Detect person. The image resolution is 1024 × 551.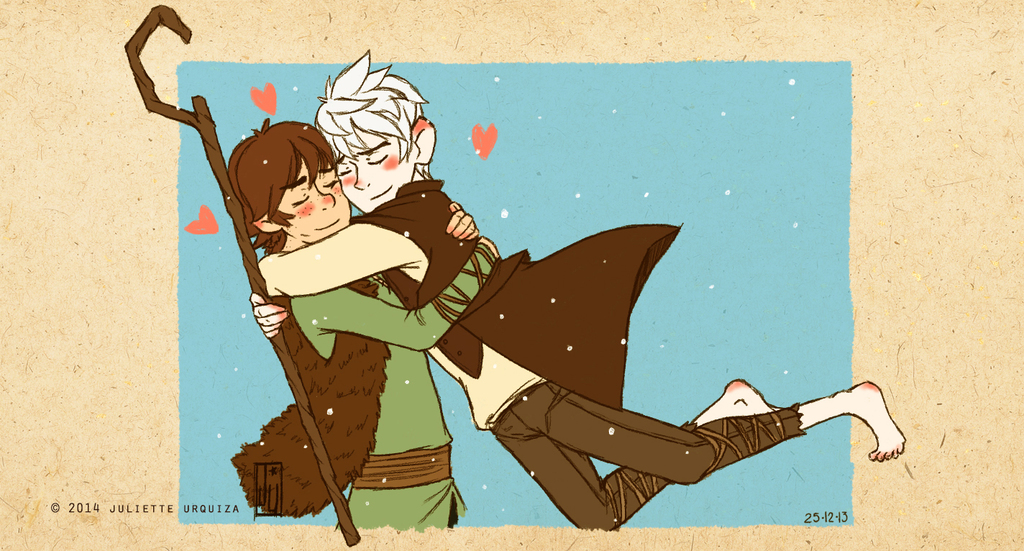
bbox=(248, 49, 905, 532).
